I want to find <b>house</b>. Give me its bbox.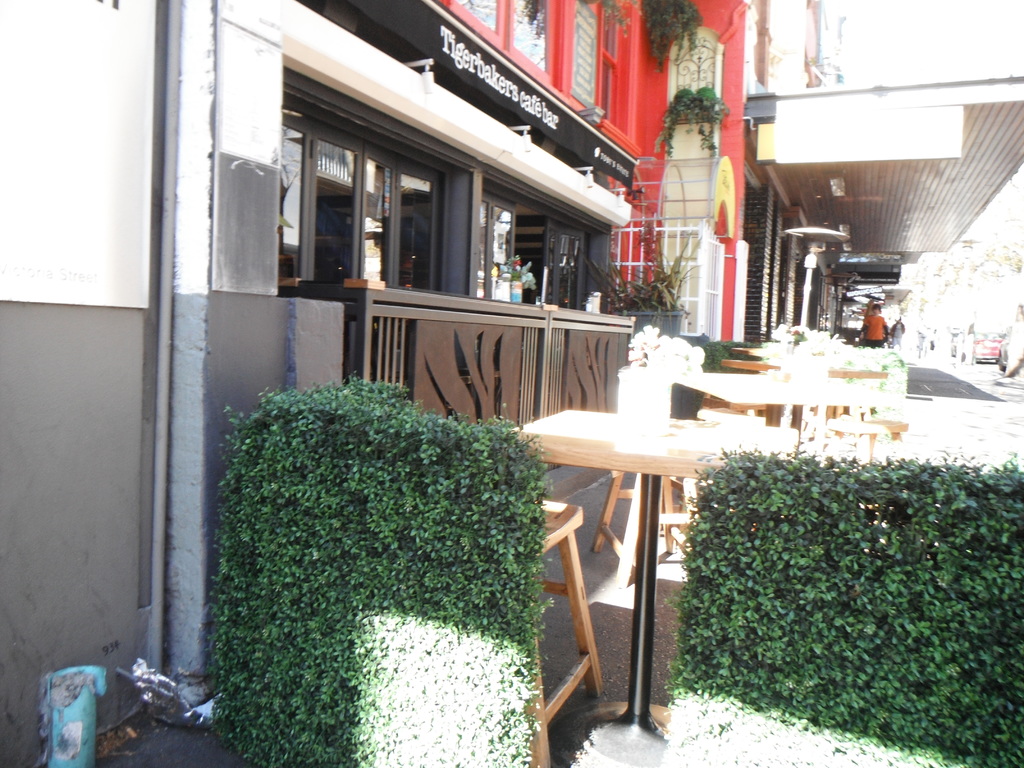
<bbox>0, 0, 662, 767</bbox>.
